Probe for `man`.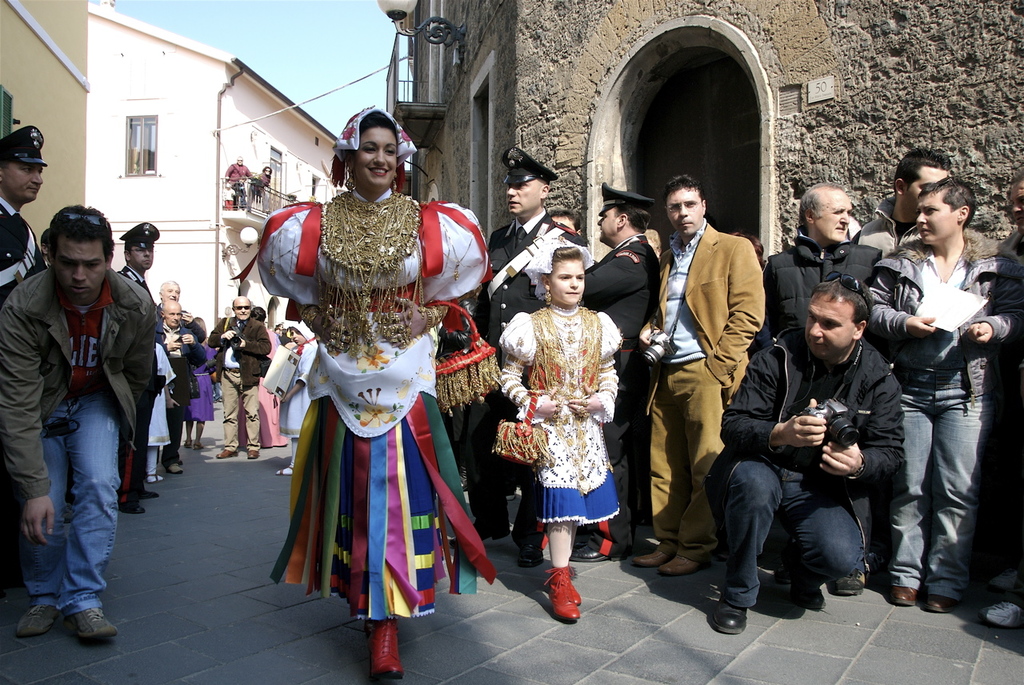
Probe result: box=[204, 294, 270, 457].
